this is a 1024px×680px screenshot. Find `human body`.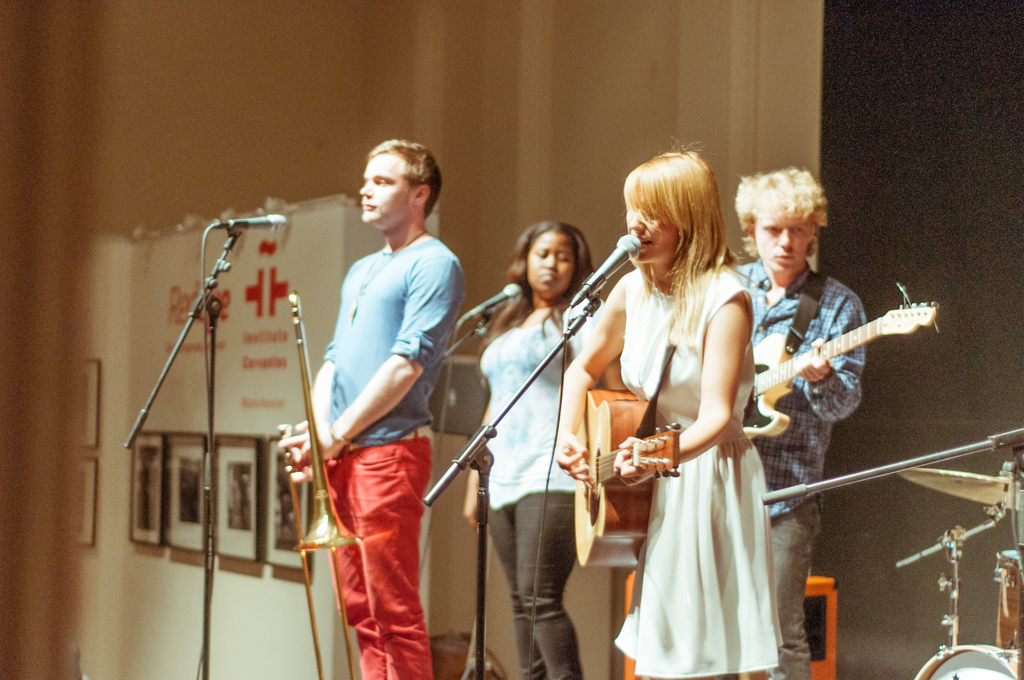
Bounding box: {"x1": 557, "y1": 155, "x2": 780, "y2": 679}.
